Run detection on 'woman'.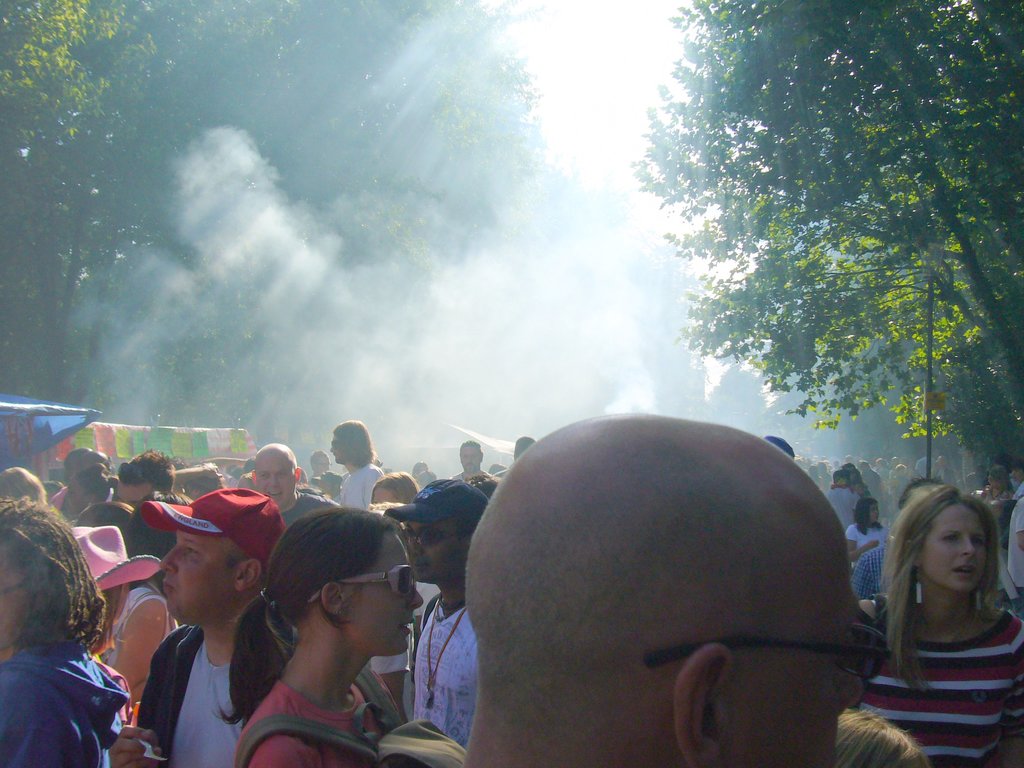
Result: locate(0, 496, 131, 767).
